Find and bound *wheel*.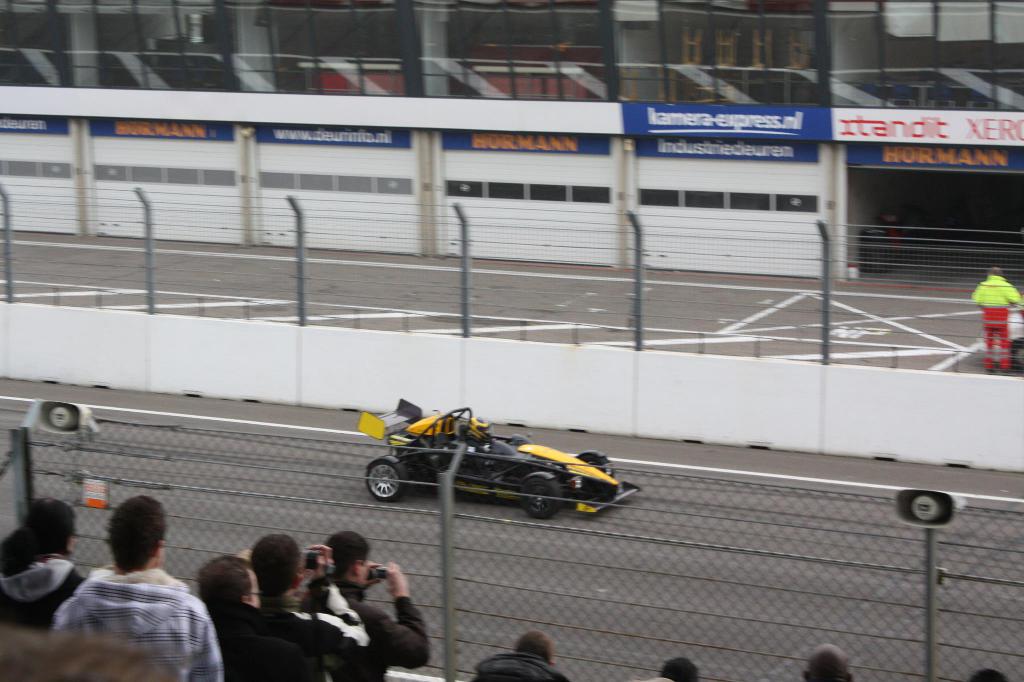
Bound: region(521, 478, 563, 520).
